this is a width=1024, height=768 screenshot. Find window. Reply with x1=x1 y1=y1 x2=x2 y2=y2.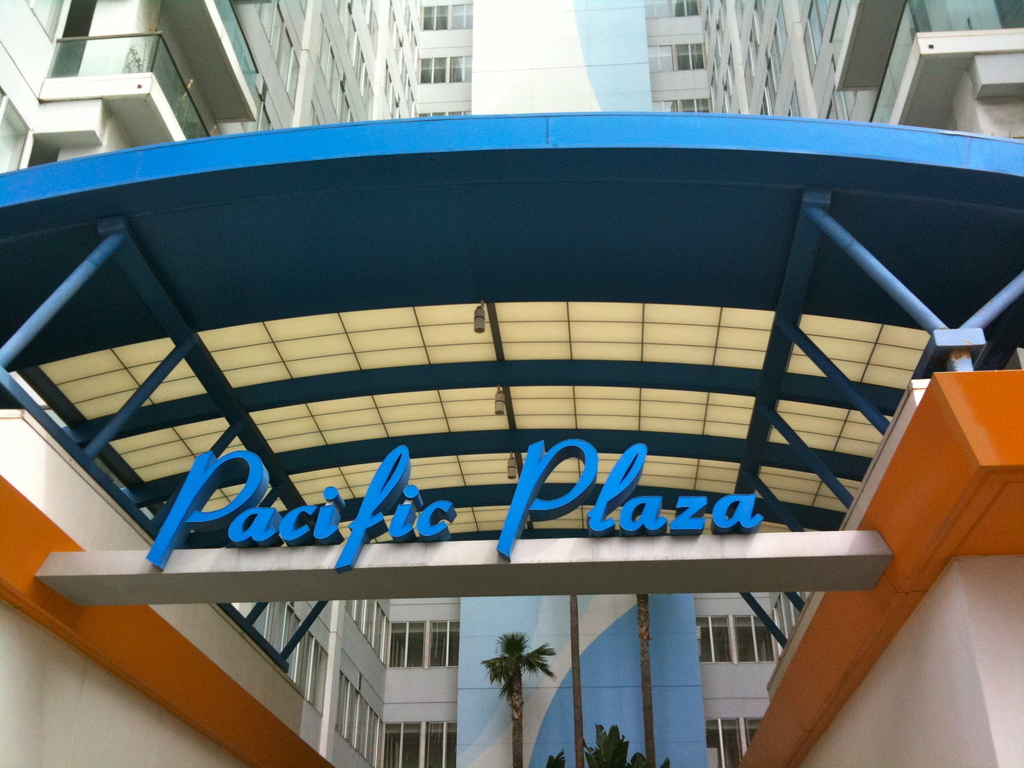
x1=380 y1=721 x2=460 y2=767.
